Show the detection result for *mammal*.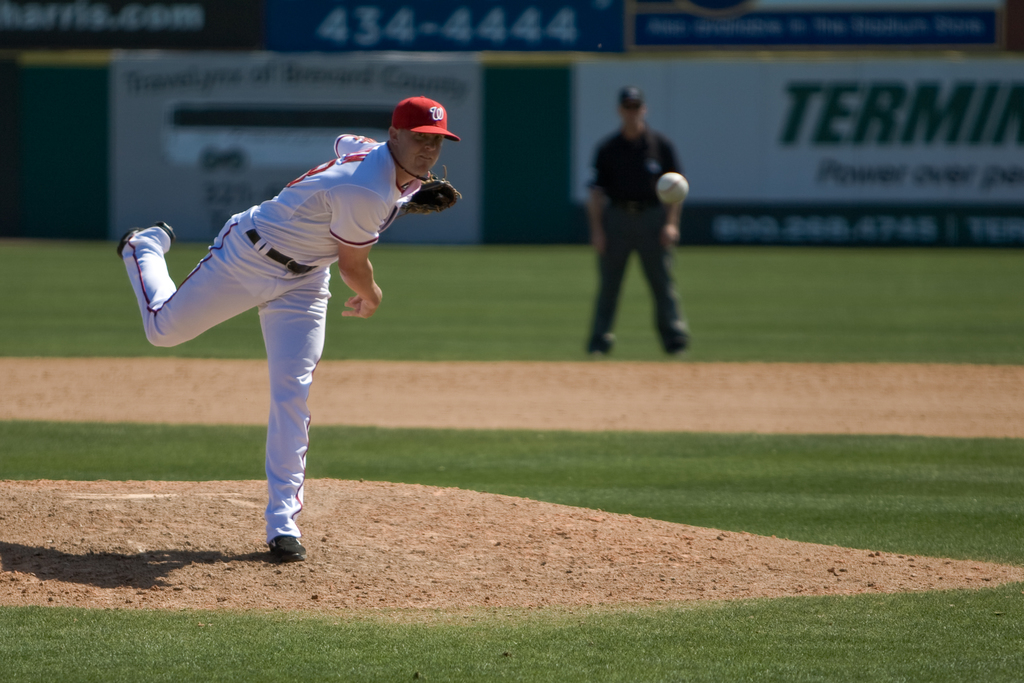
(575,90,696,355).
